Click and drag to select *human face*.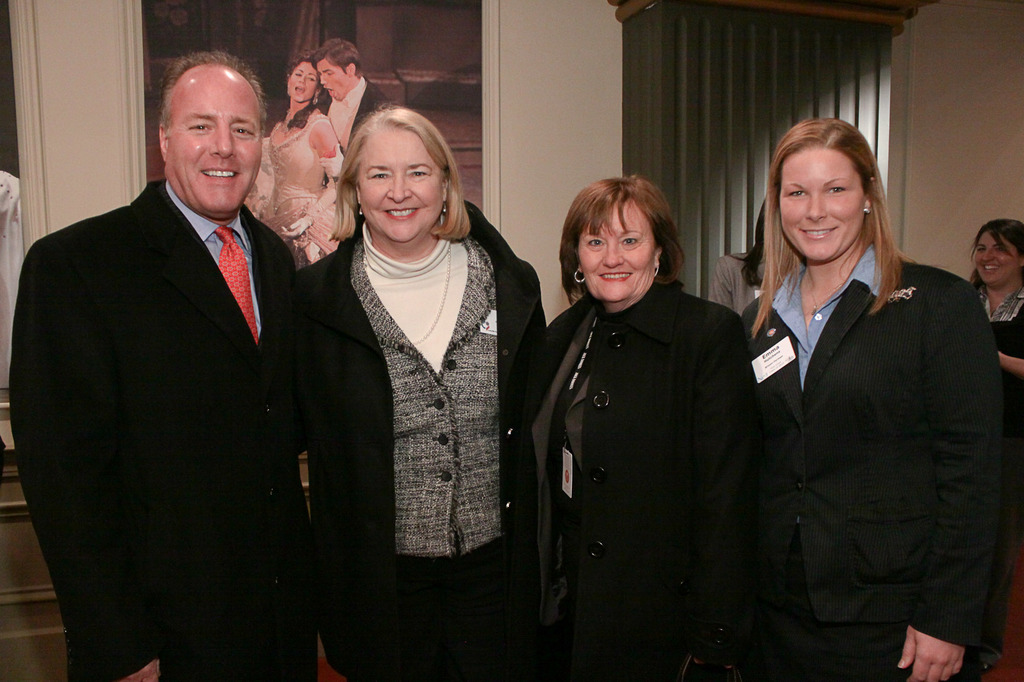
Selection: [left=317, top=58, right=351, bottom=102].
